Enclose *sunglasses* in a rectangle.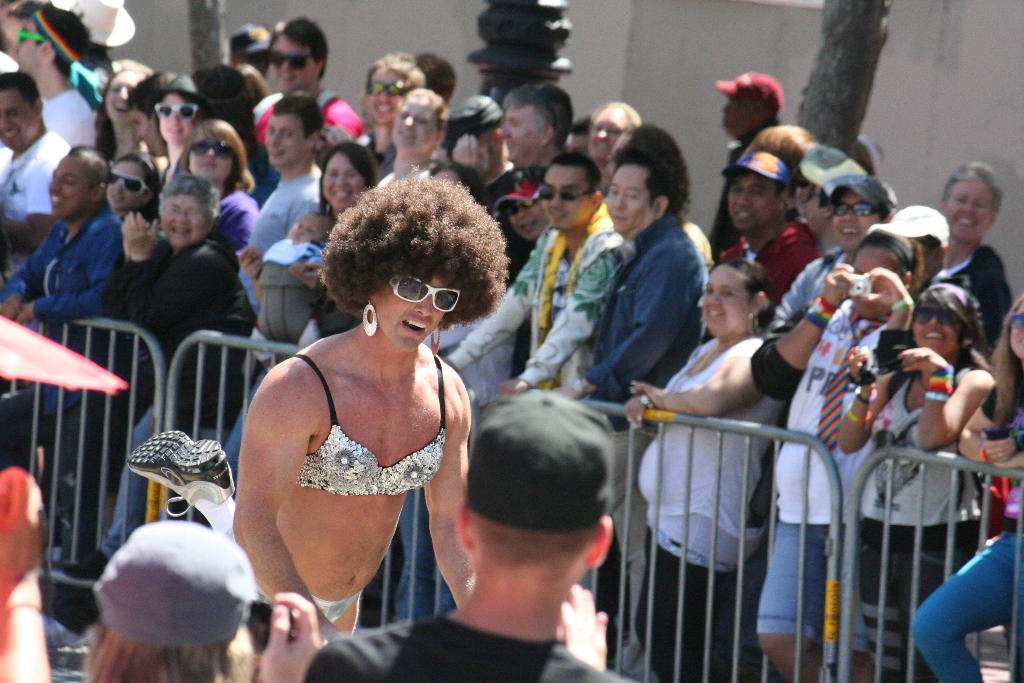
152/101/200/120.
